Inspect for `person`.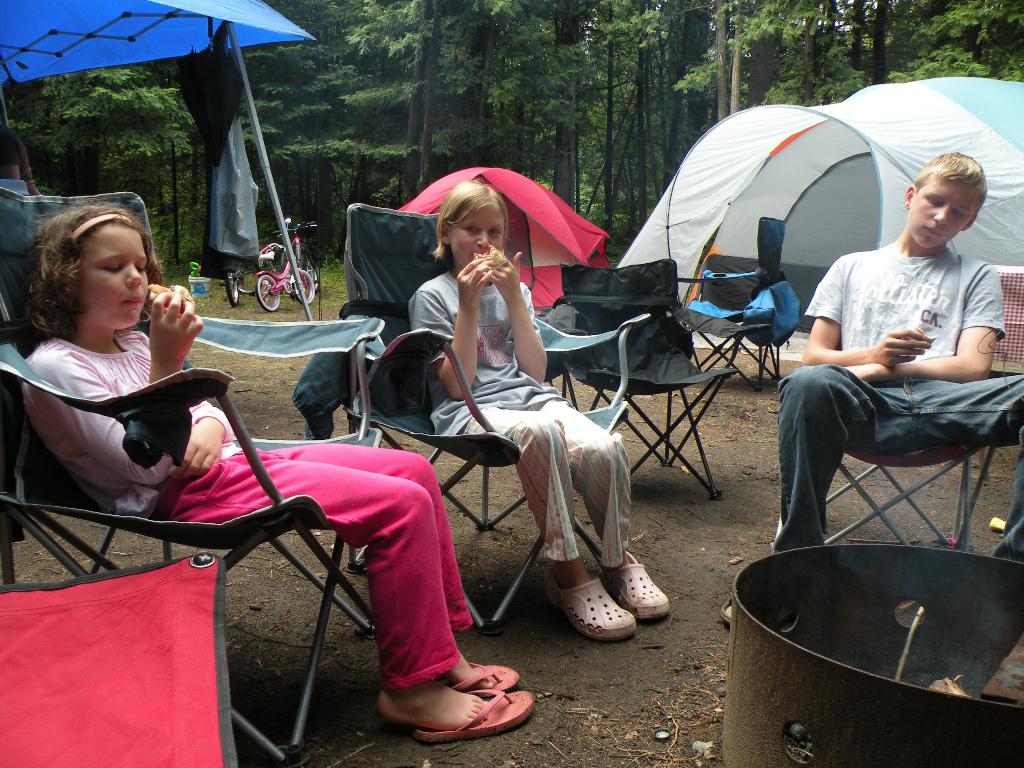
Inspection: <region>417, 177, 671, 648</region>.
